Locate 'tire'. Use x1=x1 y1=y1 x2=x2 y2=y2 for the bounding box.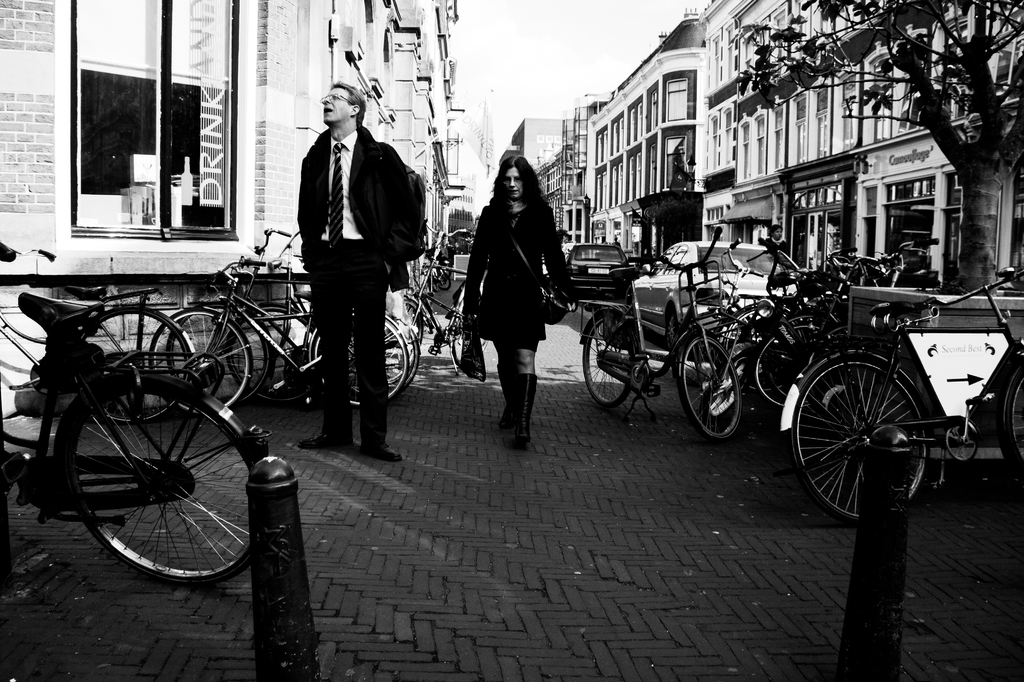
x1=76 y1=305 x2=187 y2=420.
